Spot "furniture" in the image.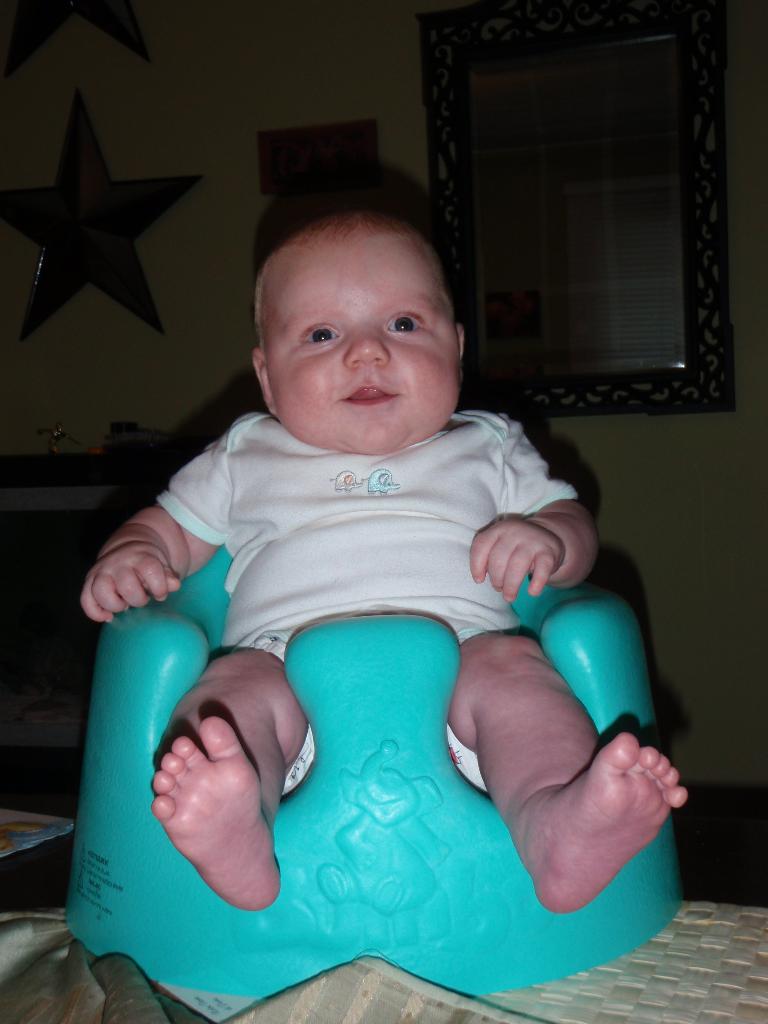
"furniture" found at [x1=66, y1=541, x2=684, y2=1000].
